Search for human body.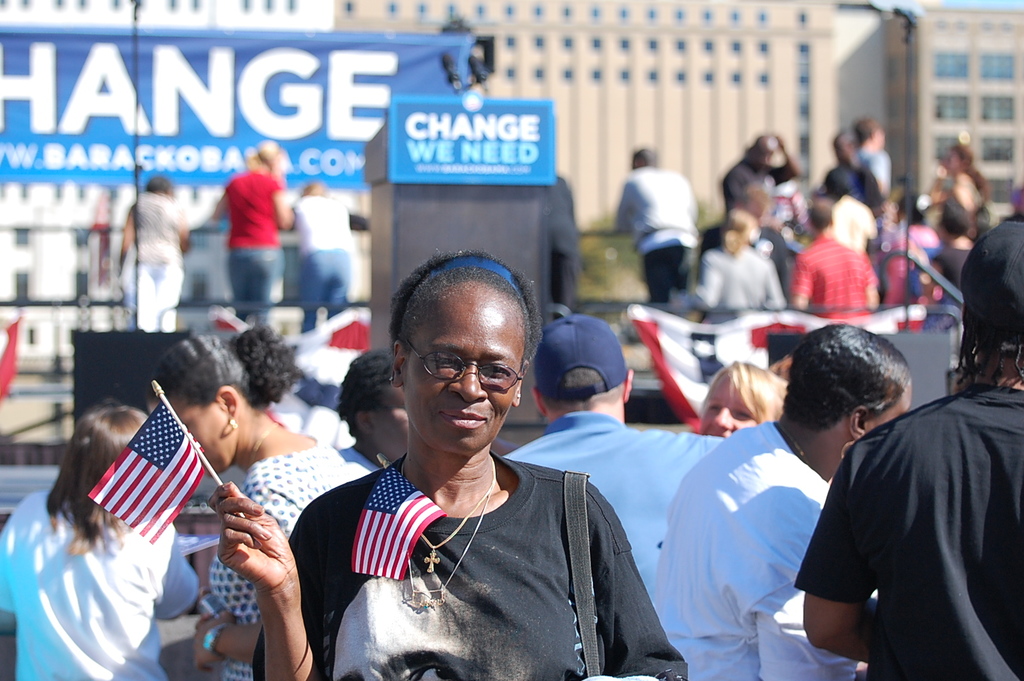
Found at bbox(217, 169, 299, 320).
